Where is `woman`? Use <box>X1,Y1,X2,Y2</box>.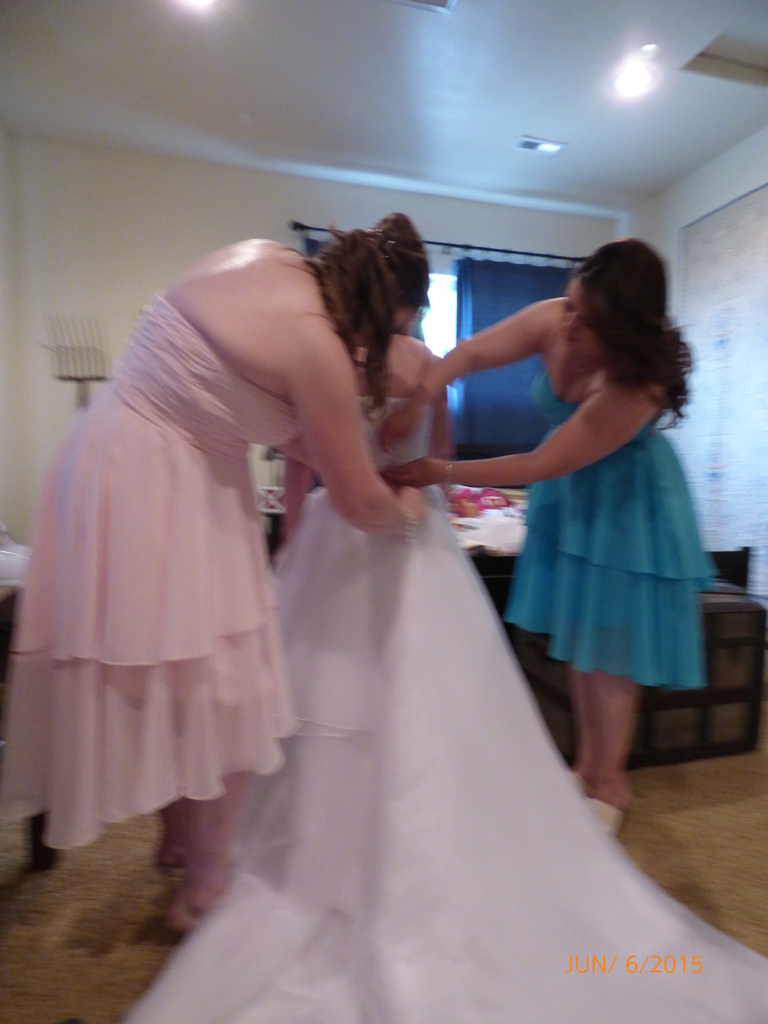
<box>3,204,429,951</box>.
